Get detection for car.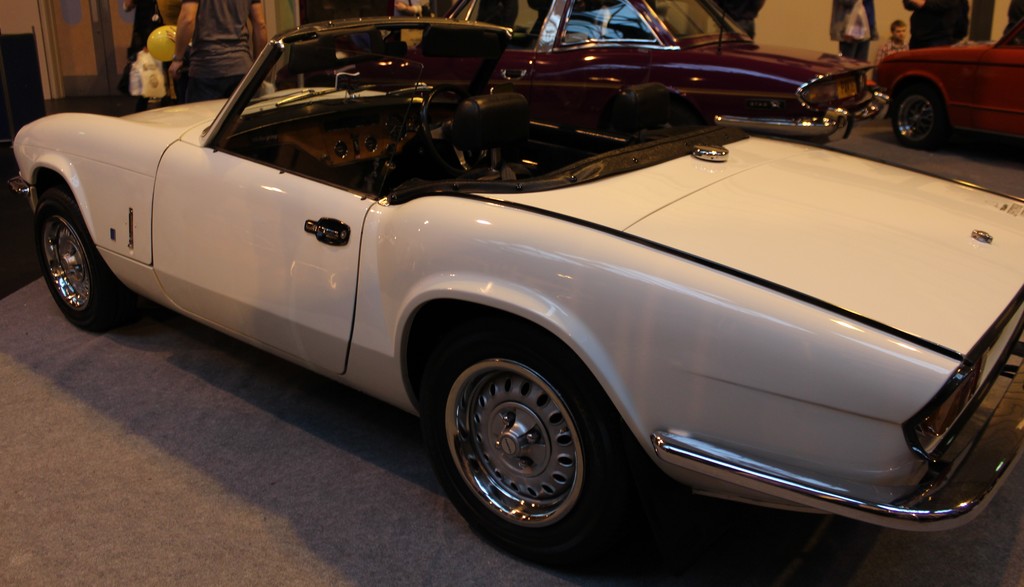
Detection: 874/11/1023/147.
